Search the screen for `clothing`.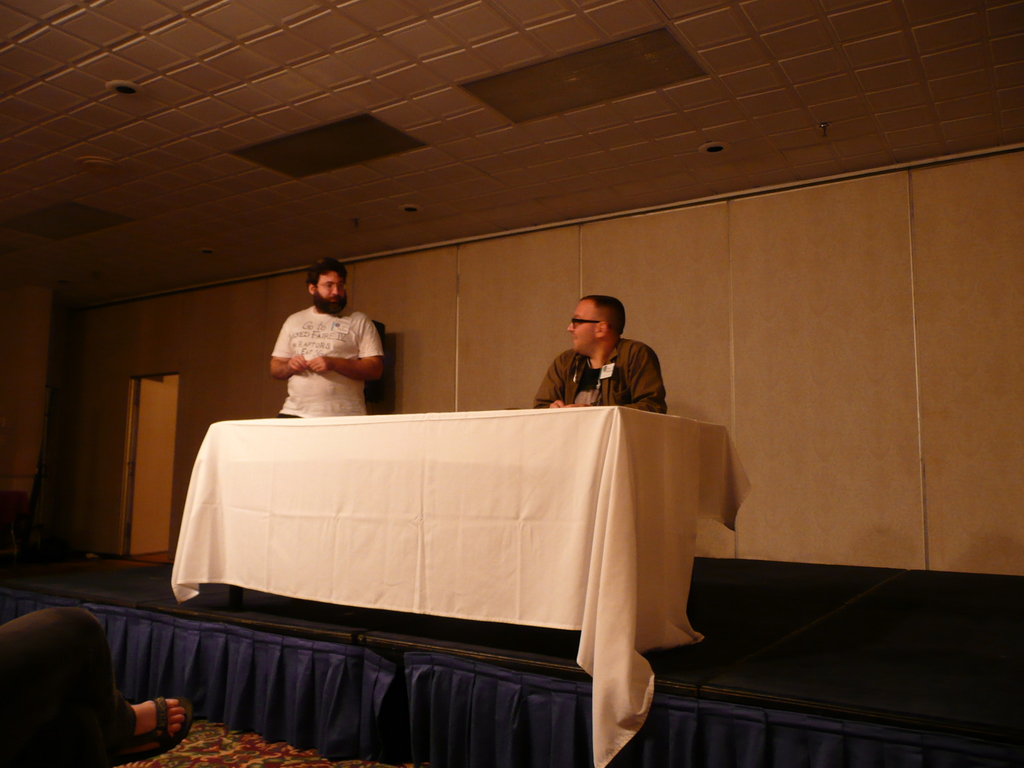
Found at detection(265, 298, 385, 409).
